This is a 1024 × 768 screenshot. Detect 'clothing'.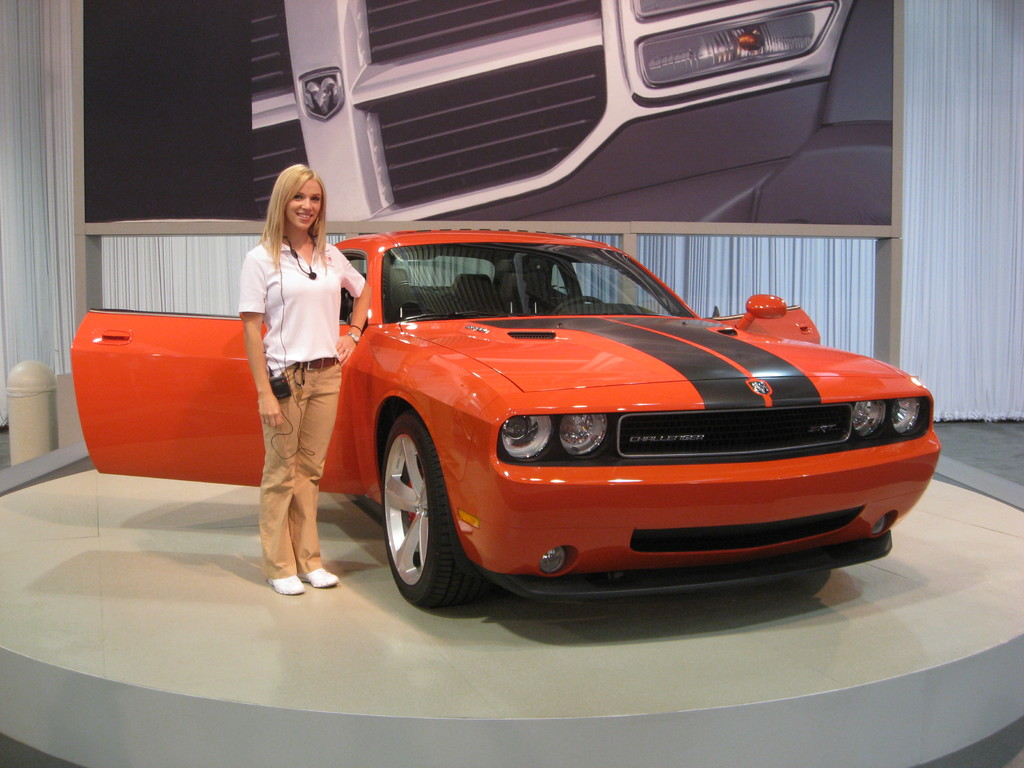
(x1=241, y1=227, x2=364, y2=584).
